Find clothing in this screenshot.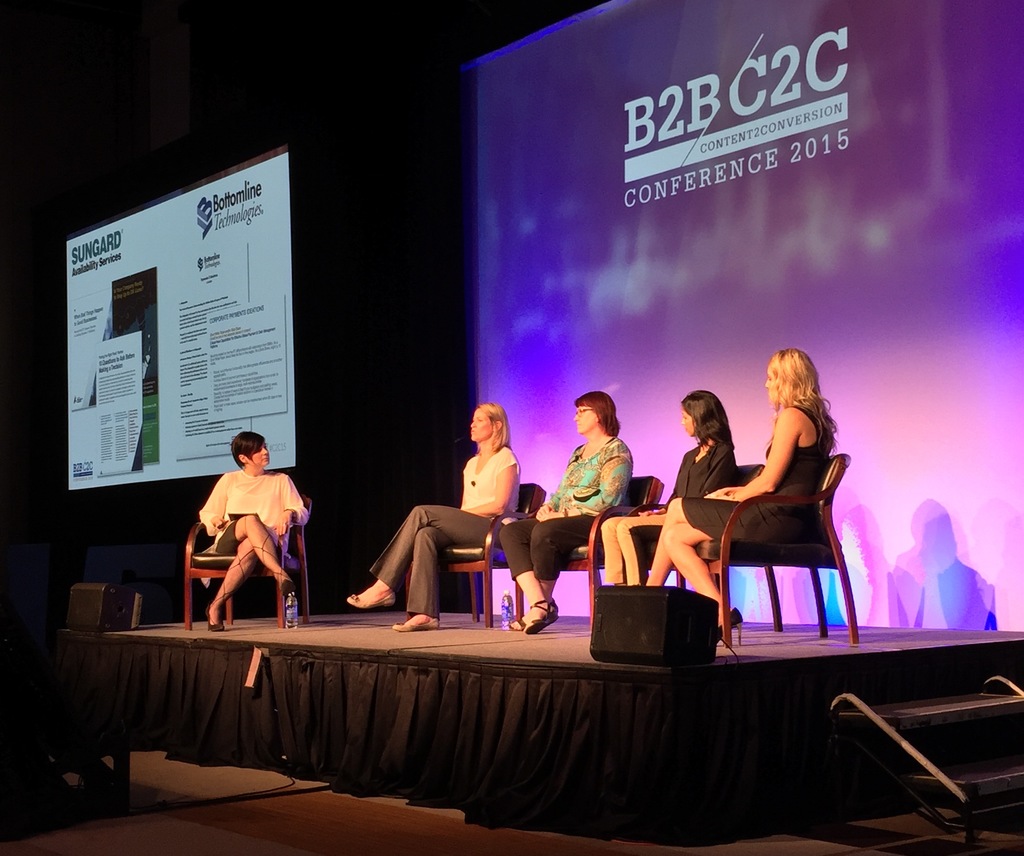
The bounding box for clothing is x1=373, y1=445, x2=524, y2=614.
